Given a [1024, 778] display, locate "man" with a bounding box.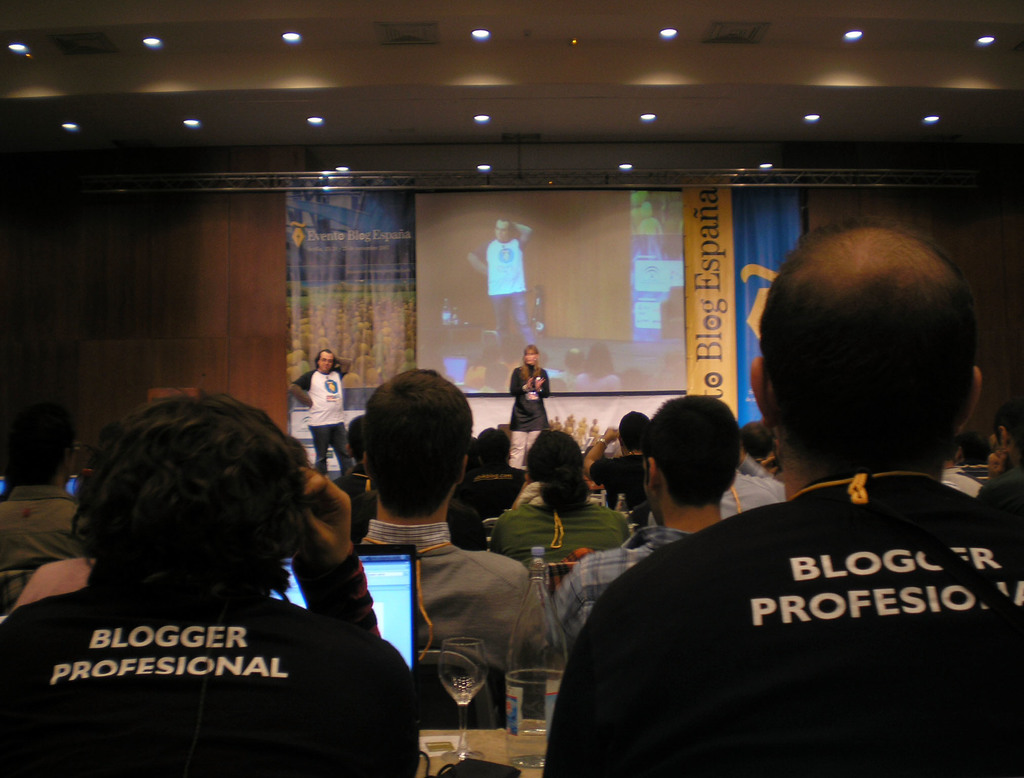
Located: (x1=577, y1=266, x2=1023, y2=749).
